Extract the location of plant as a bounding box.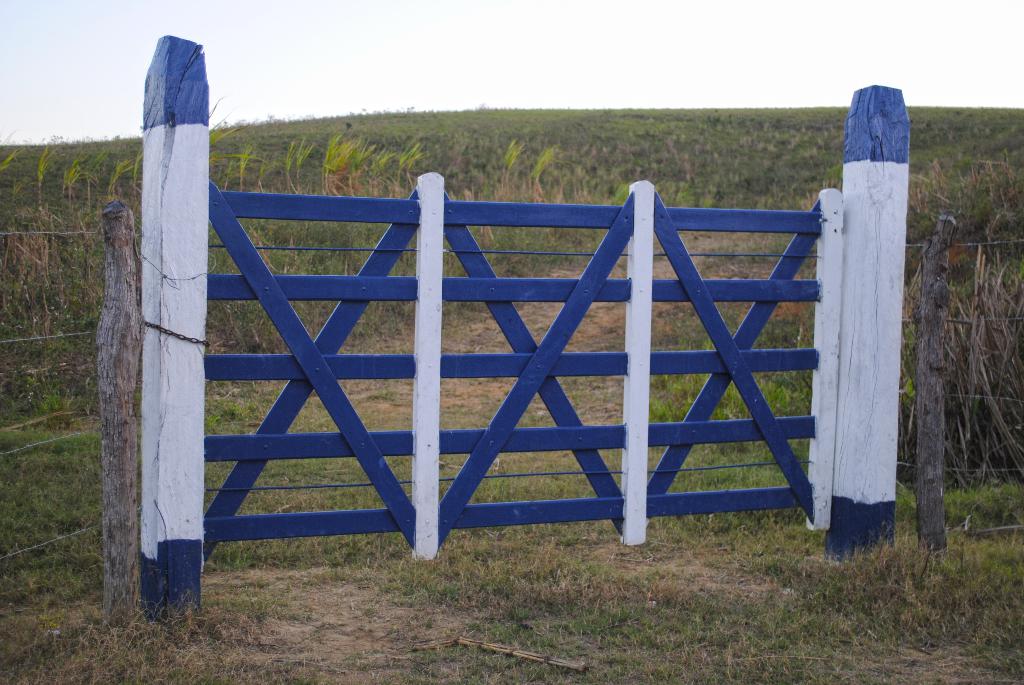
[x1=36, y1=140, x2=56, y2=211].
